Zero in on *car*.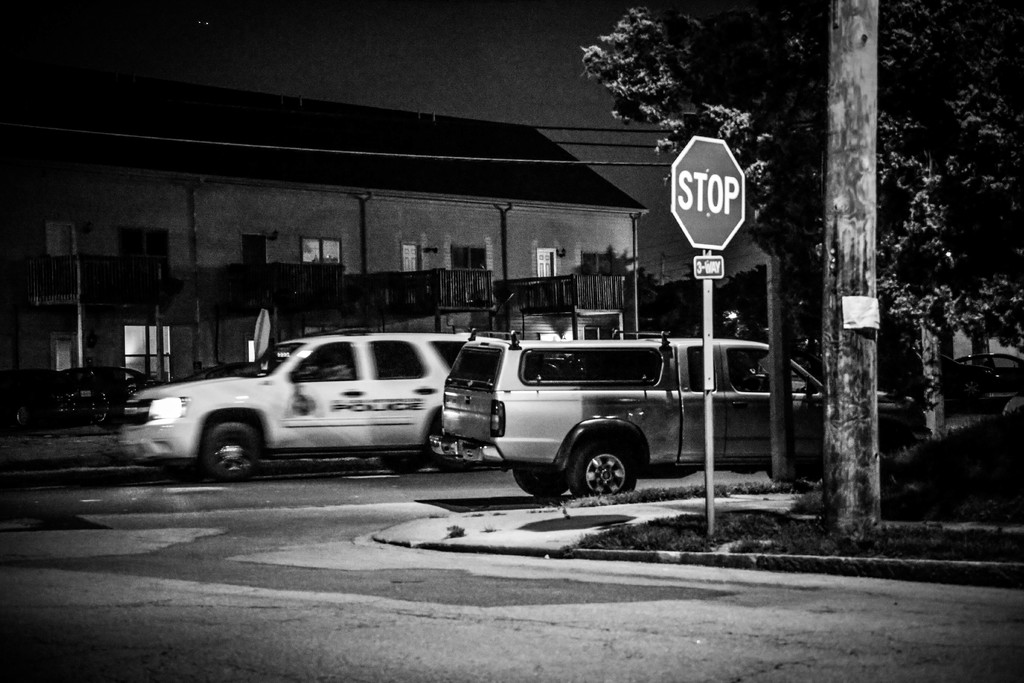
Zeroed in: [x1=121, y1=327, x2=479, y2=481].
